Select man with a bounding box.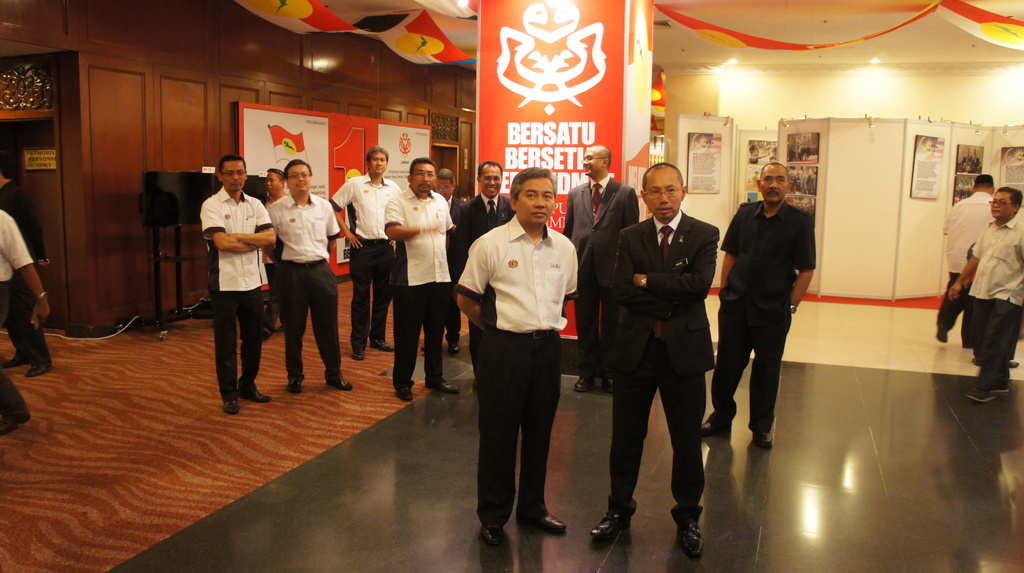
rect(701, 157, 821, 448).
